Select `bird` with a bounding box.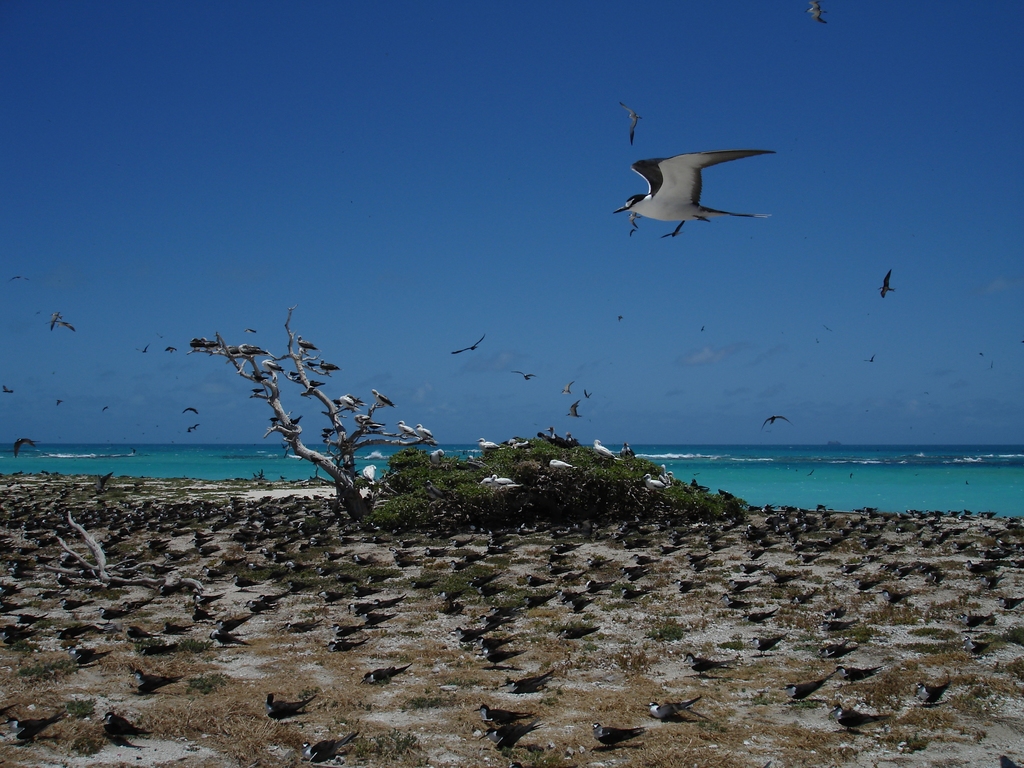
l=996, t=538, r=1013, b=553.
